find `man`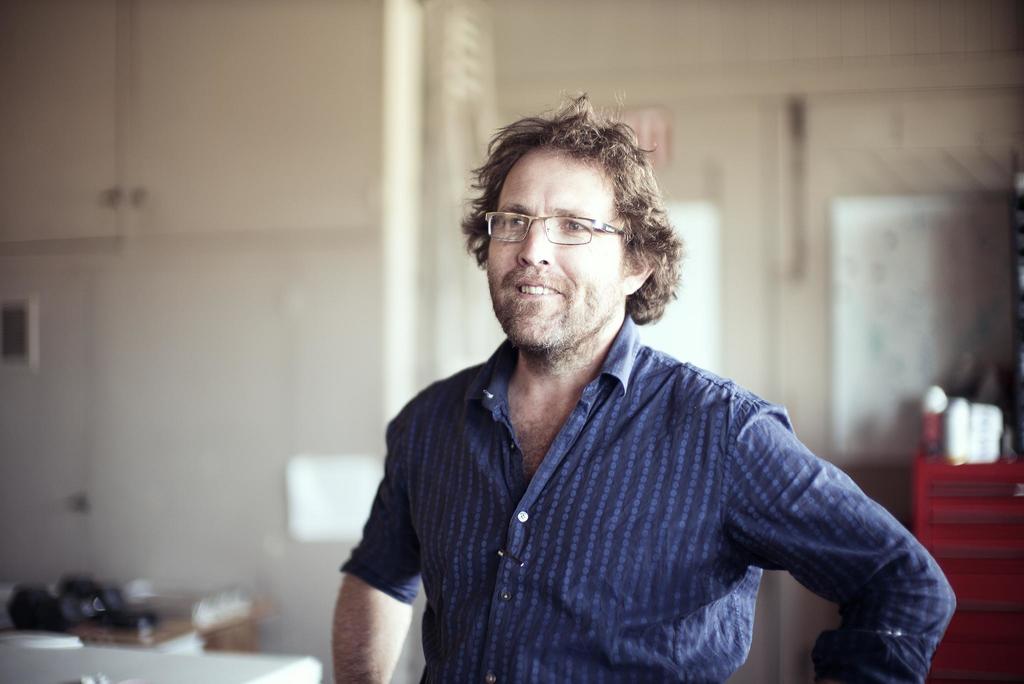
{"left": 301, "top": 101, "right": 920, "bottom": 664}
